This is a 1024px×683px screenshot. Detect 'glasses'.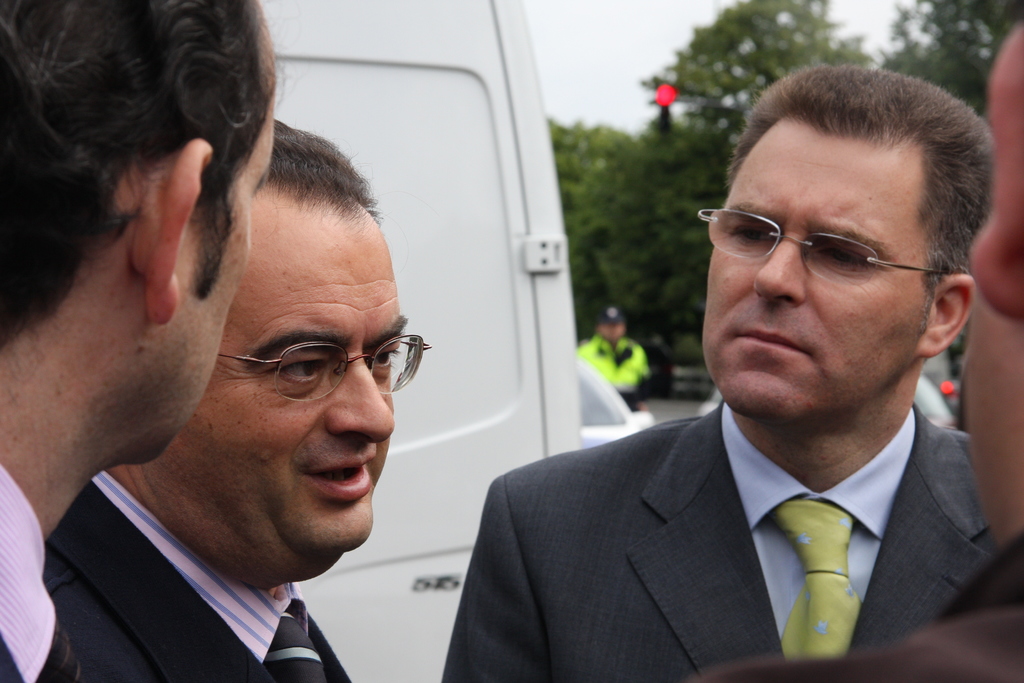
select_region(221, 331, 431, 405).
